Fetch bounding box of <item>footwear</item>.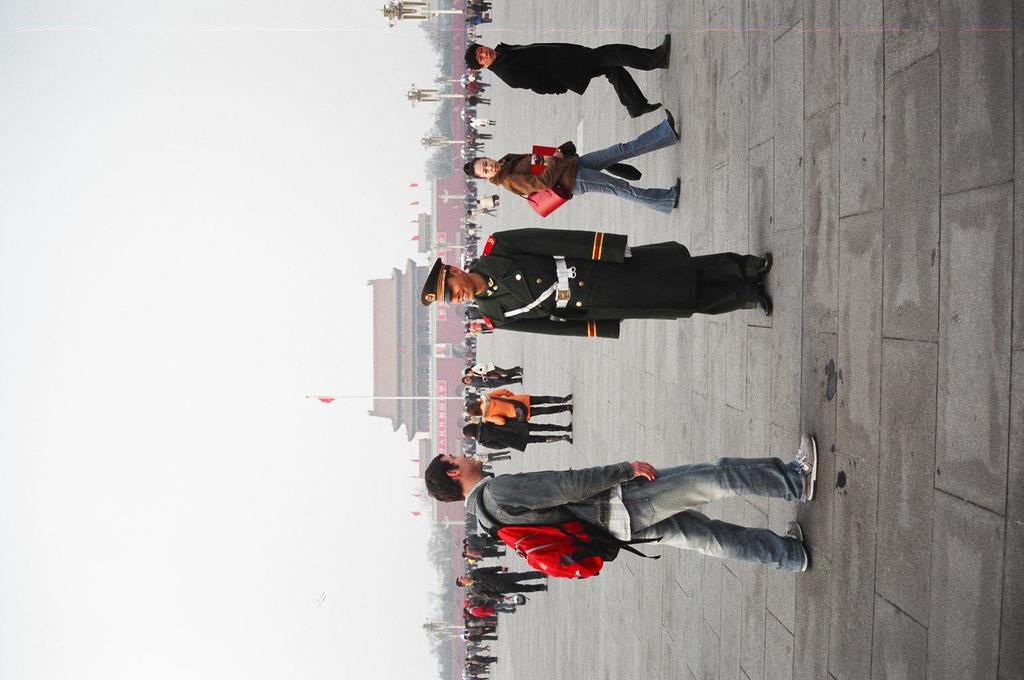
Bbox: 794/432/816/497.
